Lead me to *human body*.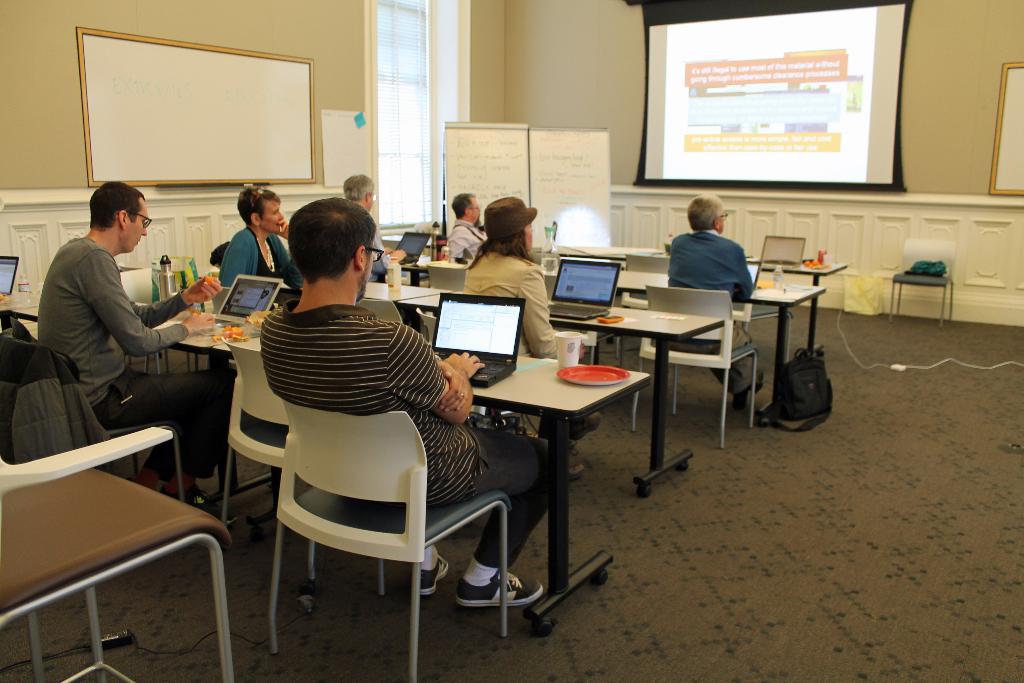
Lead to [255, 201, 553, 616].
